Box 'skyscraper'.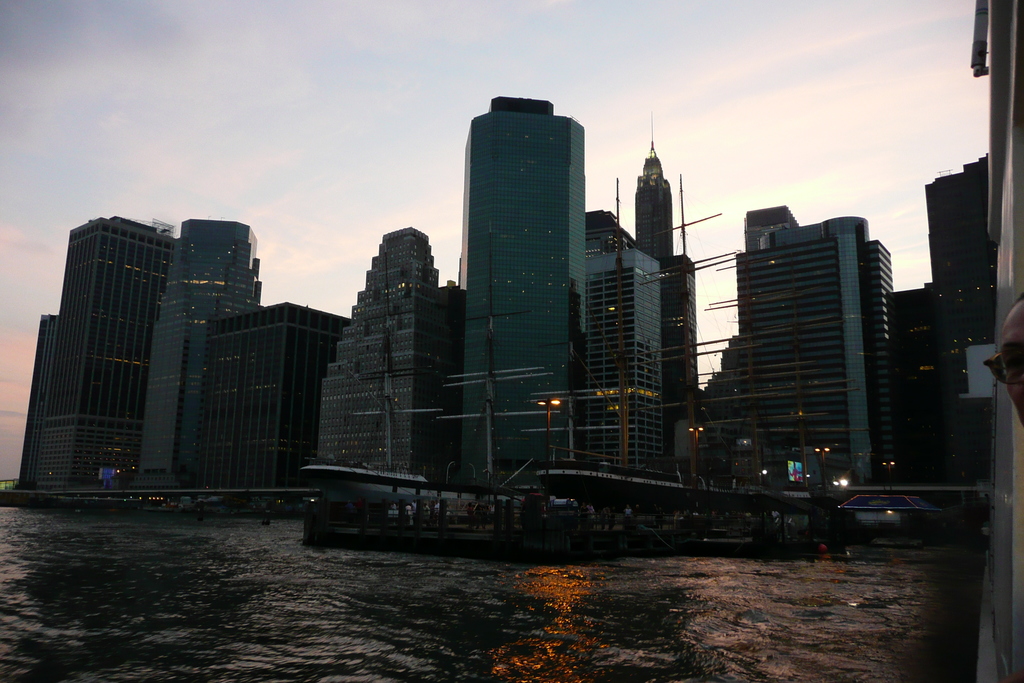
{"x1": 197, "y1": 317, "x2": 349, "y2": 502}.
